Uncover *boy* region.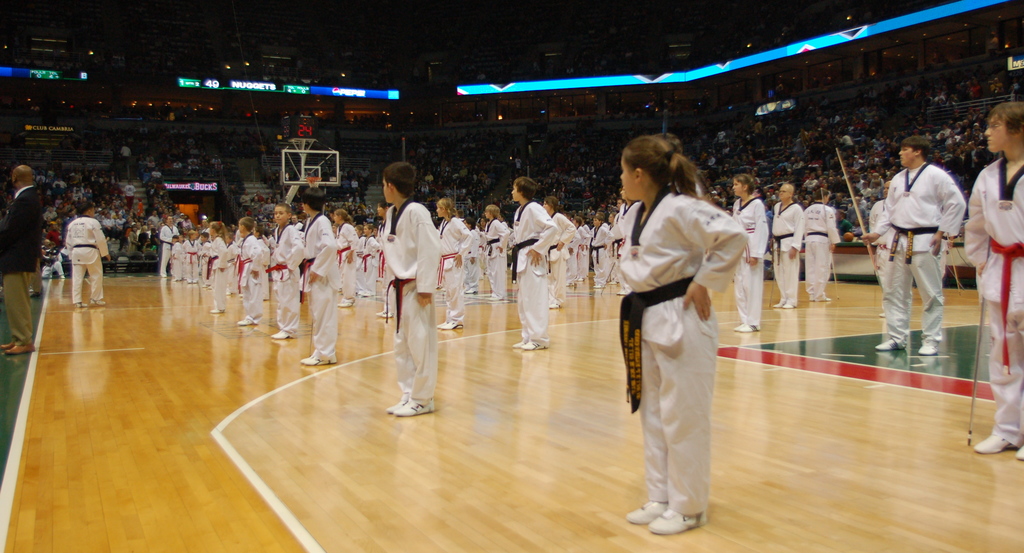
Uncovered: (x1=370, y1=158, x2=458, y2=417).
